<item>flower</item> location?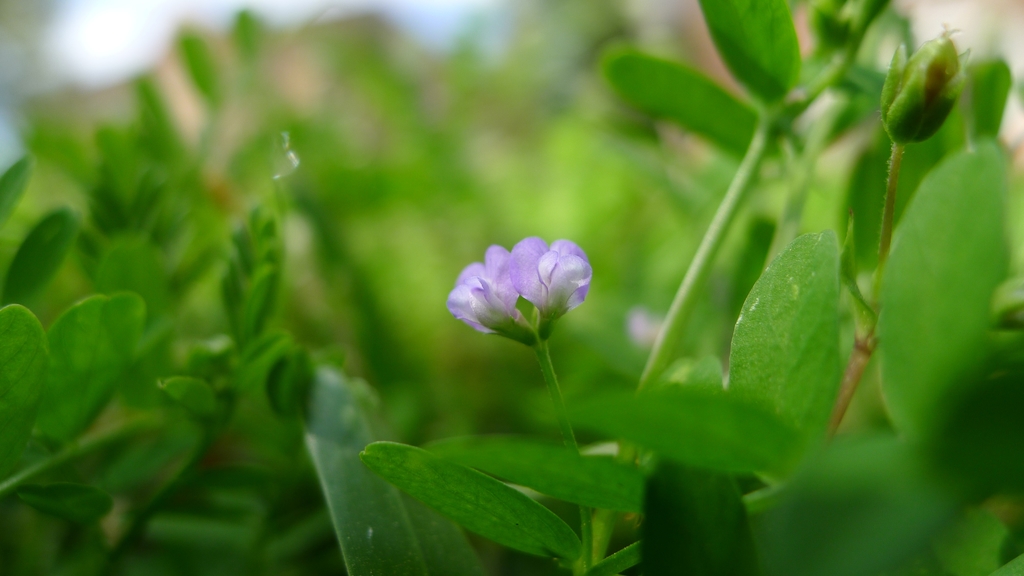
detection(444, 234, 597, 355)
